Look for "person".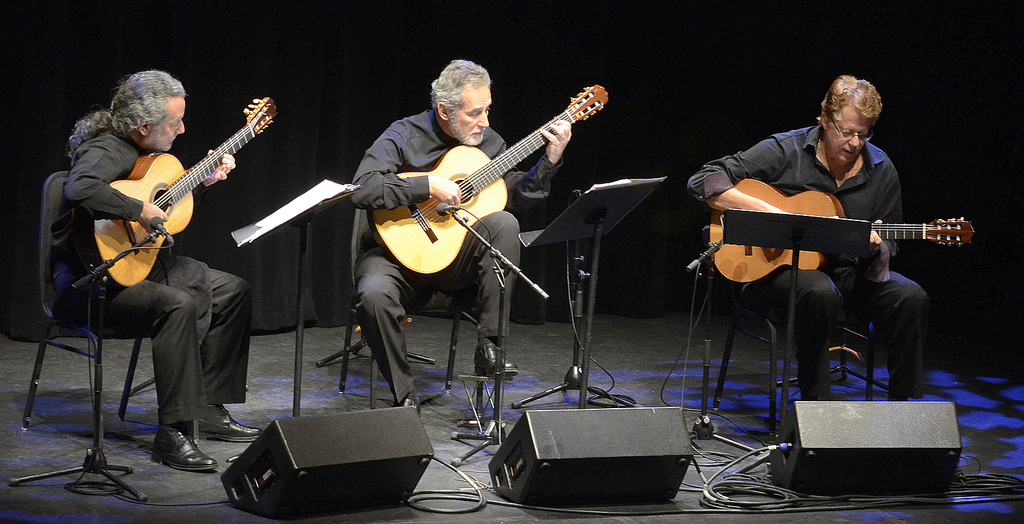
Found: 694, 77, 956, 438.
